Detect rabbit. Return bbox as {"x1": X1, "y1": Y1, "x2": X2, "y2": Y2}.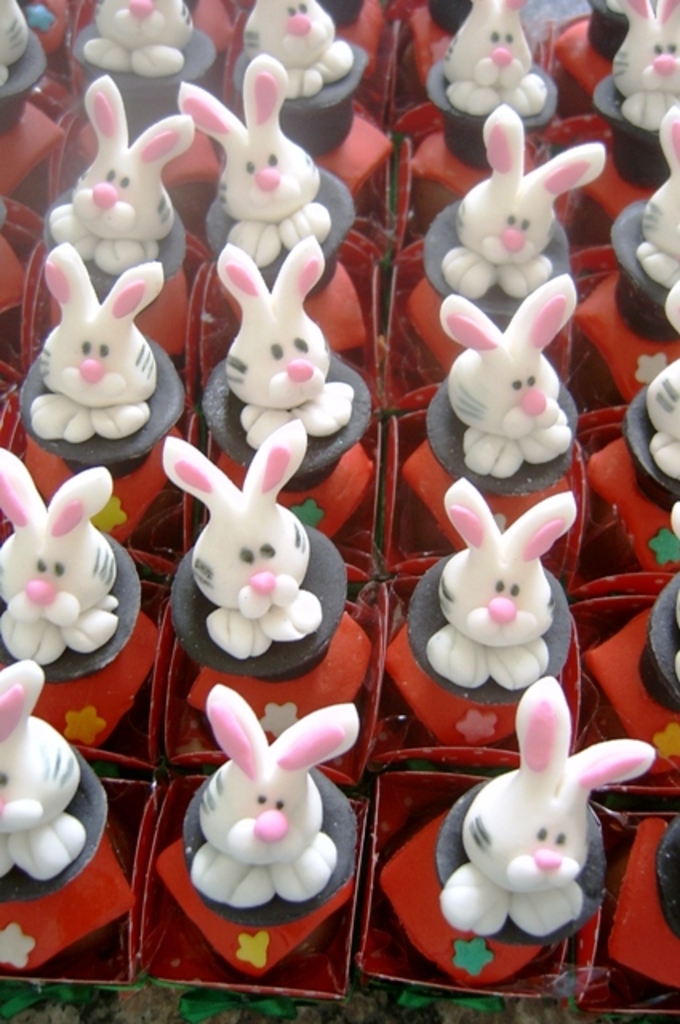
{"x1": 27, "y1": 235, "x2": 165, "y2": 435}.
